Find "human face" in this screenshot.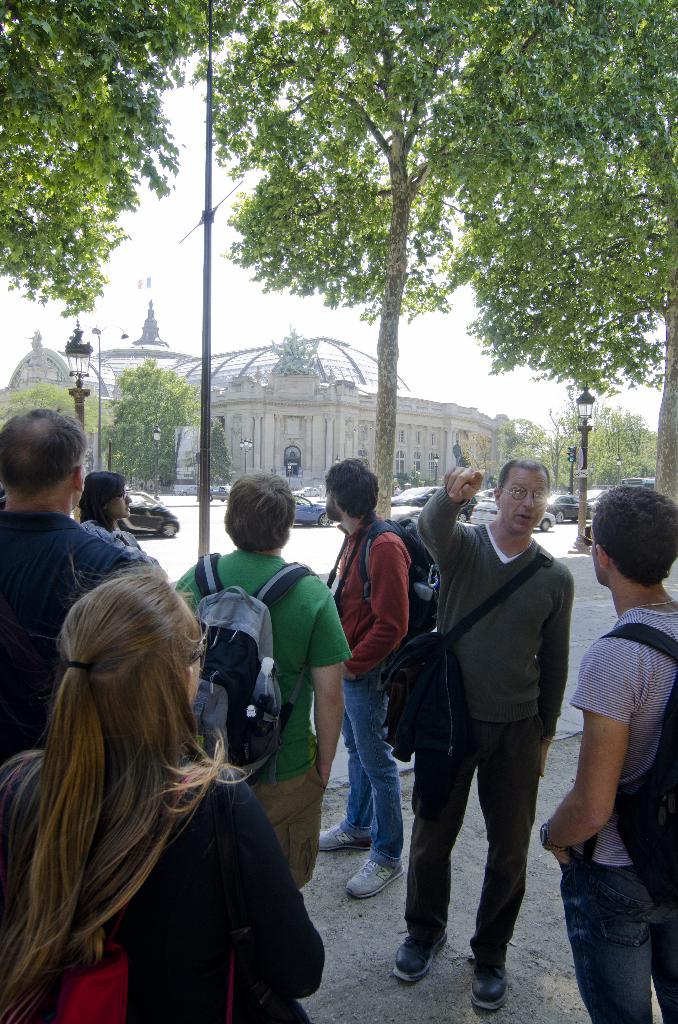
The bounding box for "human face" is rect(503, 479, 551, 533).
